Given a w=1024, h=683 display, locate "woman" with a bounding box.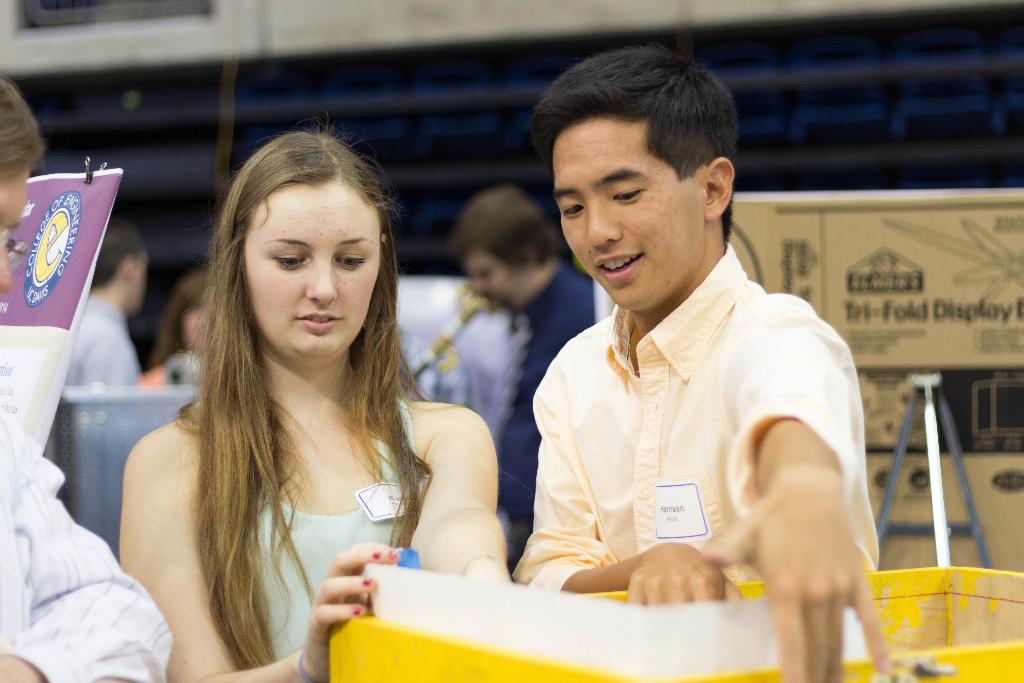
Located: {"left": 117, "top": 131, "right": 513, "bottom": 682}.
